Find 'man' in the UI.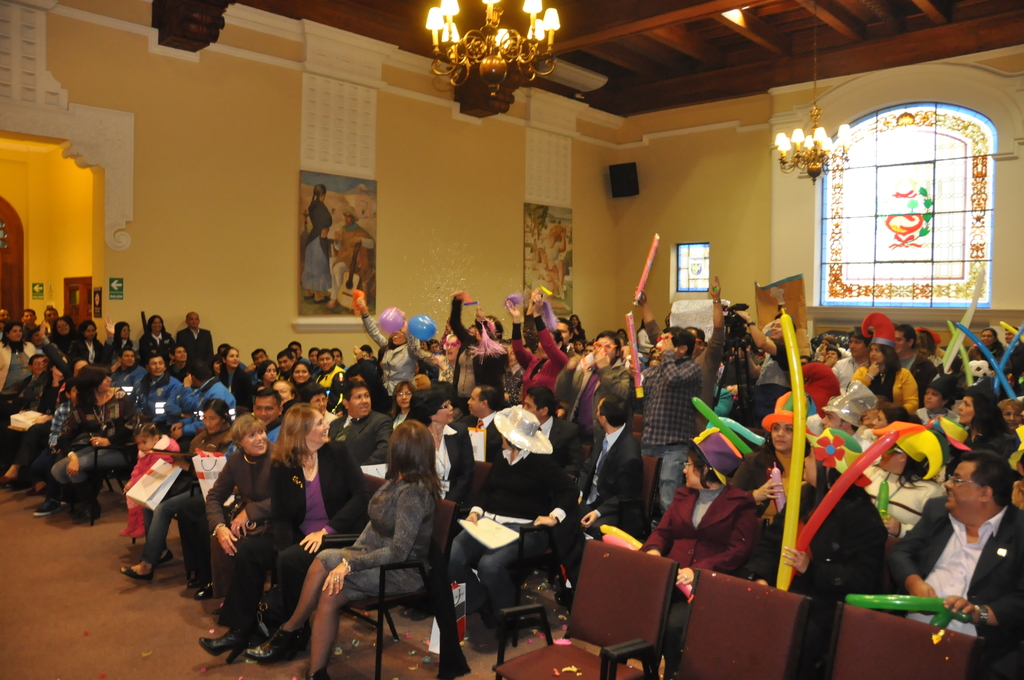
UI element at x1=275, y1=353, x2=292, y2=382.
